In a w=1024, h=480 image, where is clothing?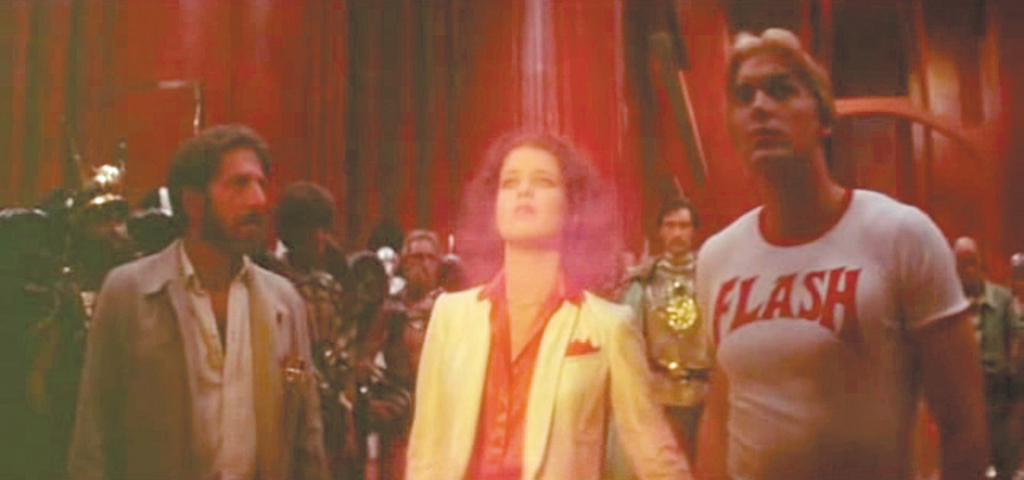
box=[61, 226, 333, 478].
